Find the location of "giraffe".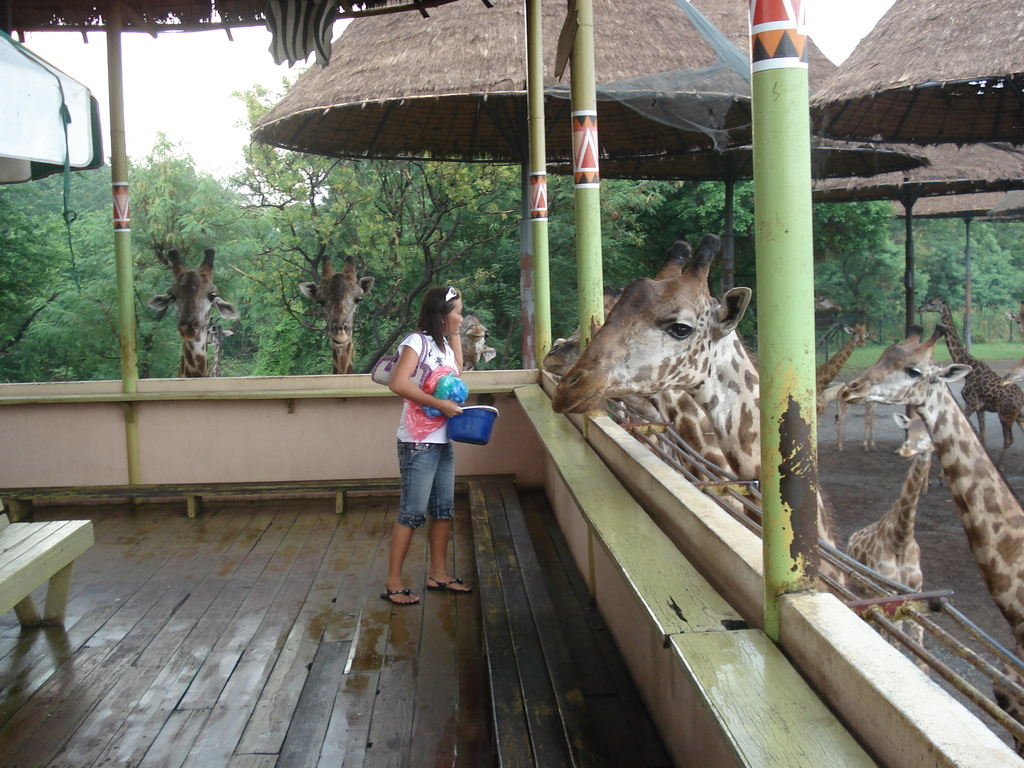
Location: <region>303, 254, 374, 379</region>.
